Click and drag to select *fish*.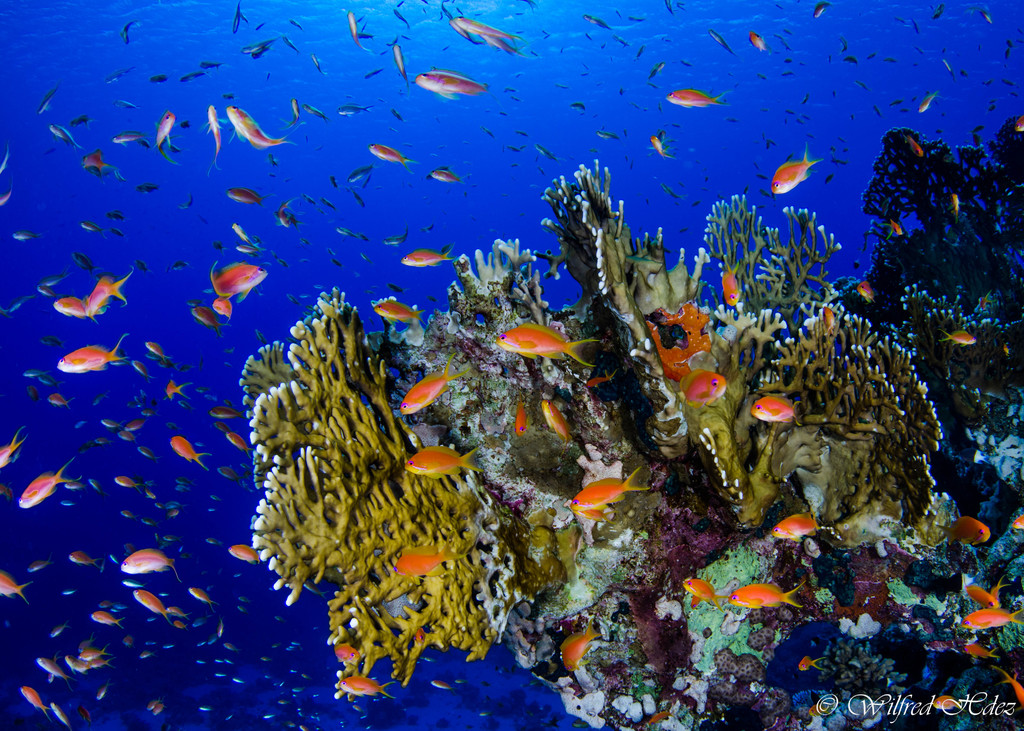
Selection: detection(774, 148, 812, 200).
